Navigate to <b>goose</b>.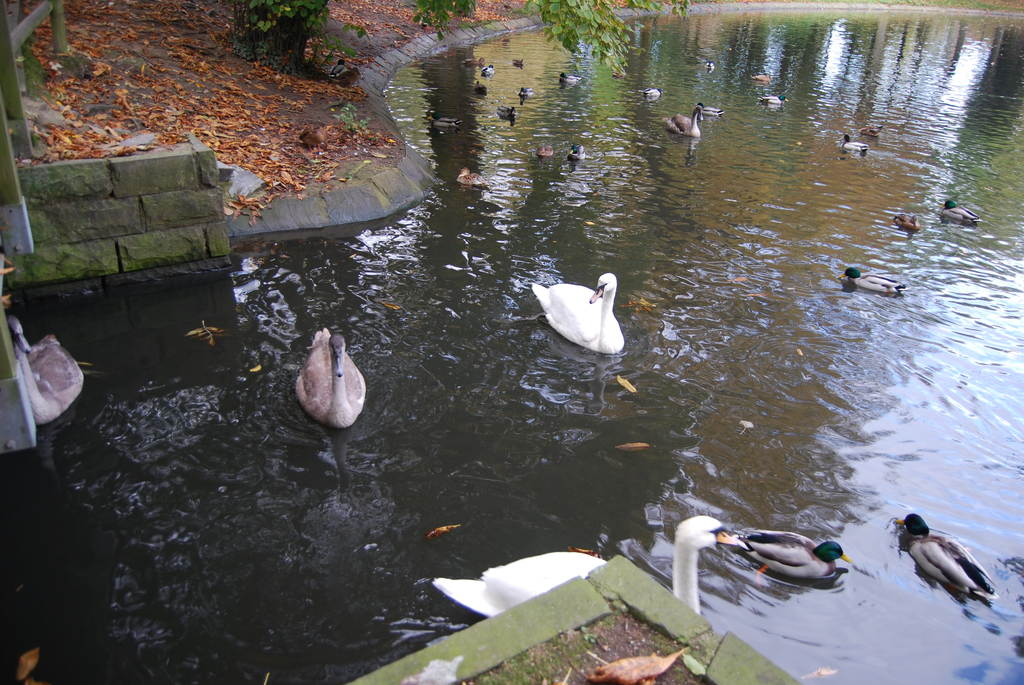
Navigation target: rect(455, 165, 485, 185).
